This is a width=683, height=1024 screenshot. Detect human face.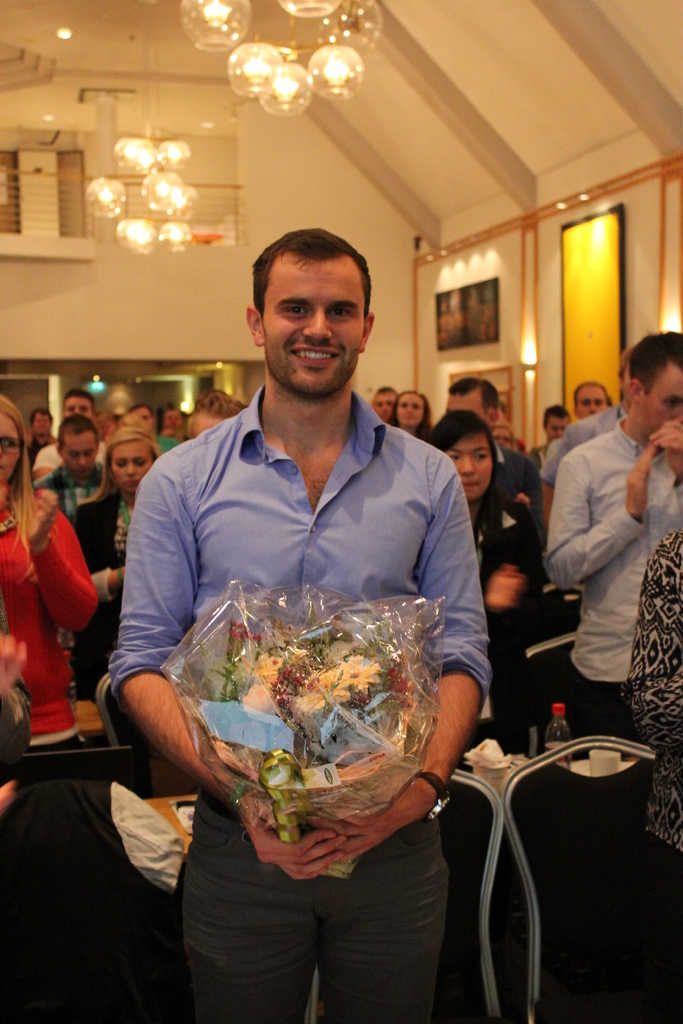
[x1=372, y1=395, x2=395, y2=424].
